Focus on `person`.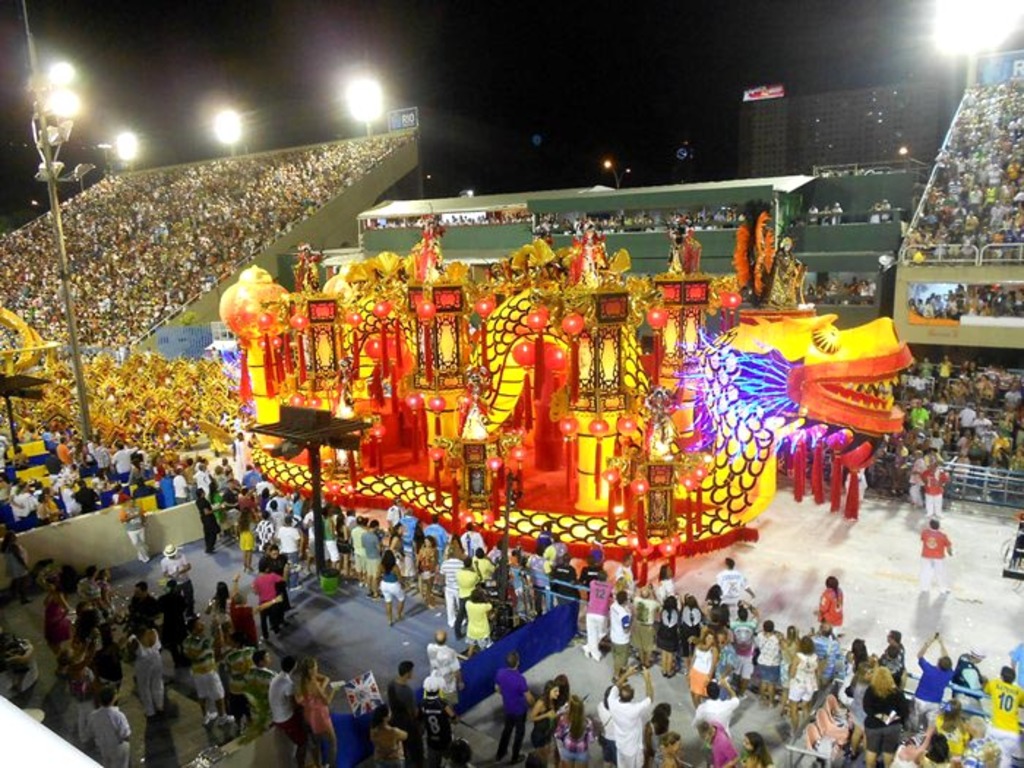
Focused at (x1=192, y1=464, x2=217, y2=499).
